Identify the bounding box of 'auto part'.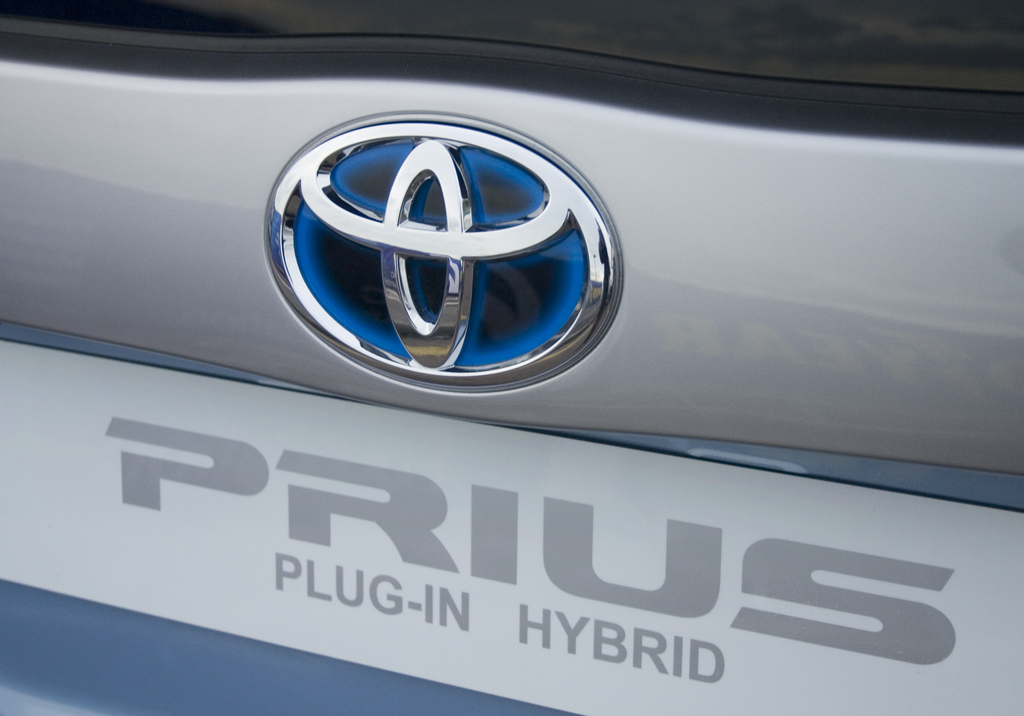
(left=231, top=119, right=643, bottom=378).
